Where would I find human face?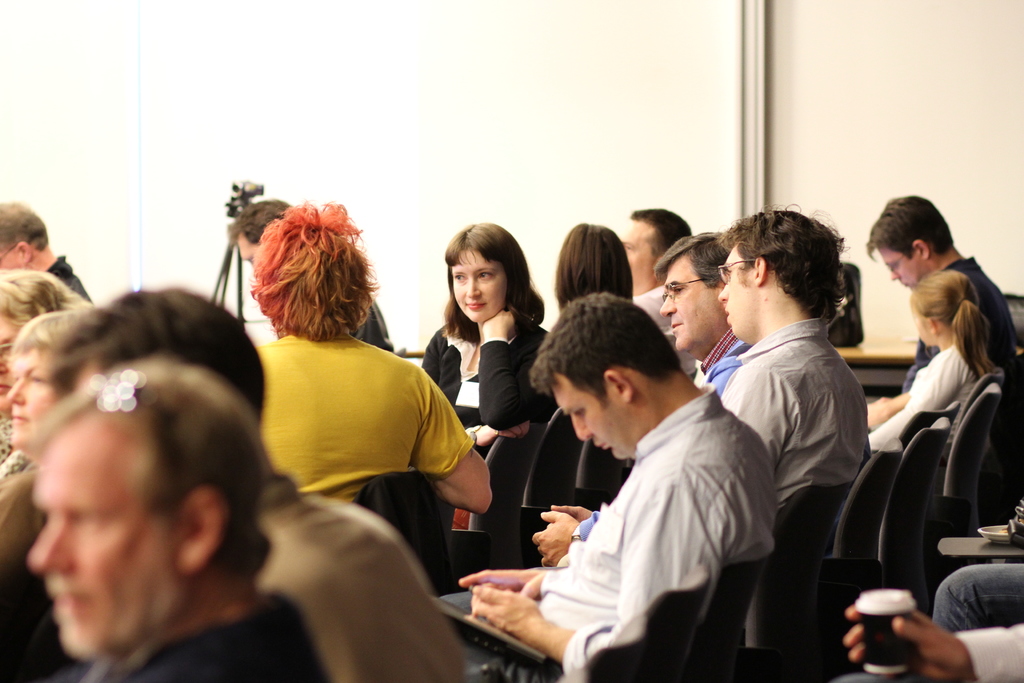
At detection(547, 373, 634, 458).
